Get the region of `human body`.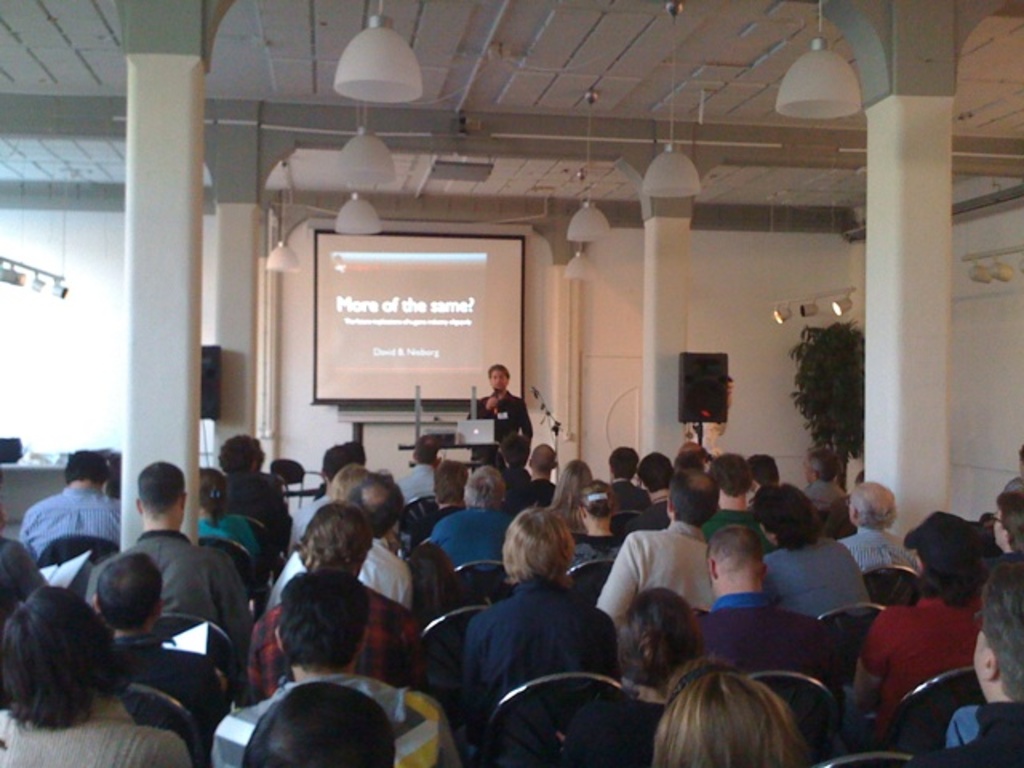
bbox=(906, 701, 1022, 766).
